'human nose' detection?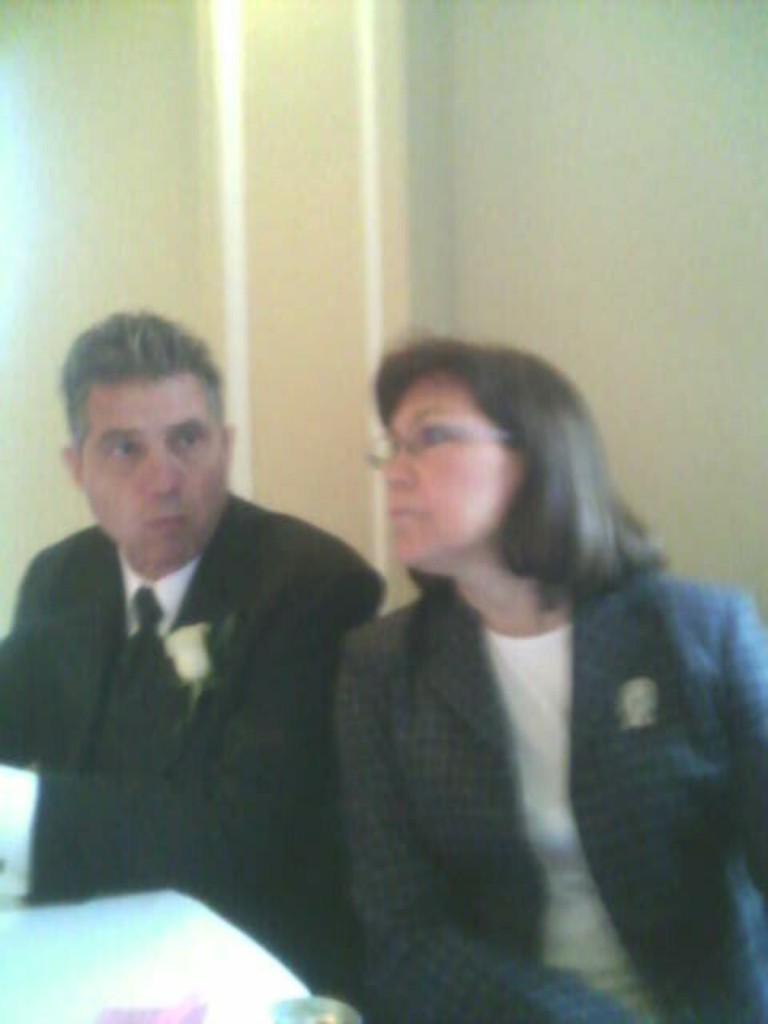
locate(146, 434, 178, 498)
